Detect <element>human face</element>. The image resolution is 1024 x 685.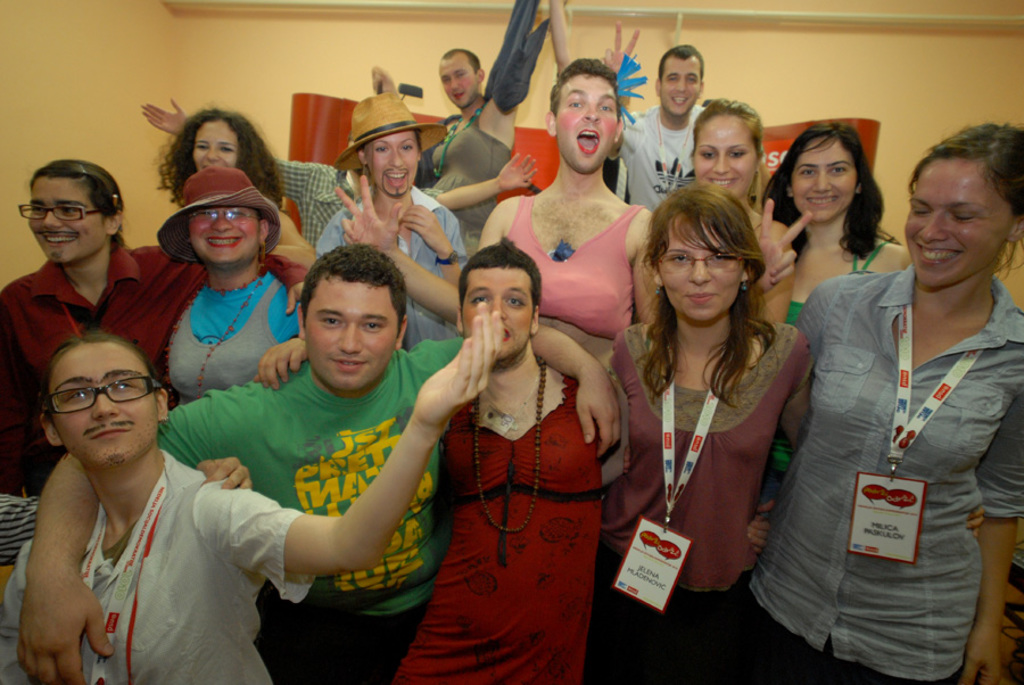
locate(303, 273, 396, 395).
